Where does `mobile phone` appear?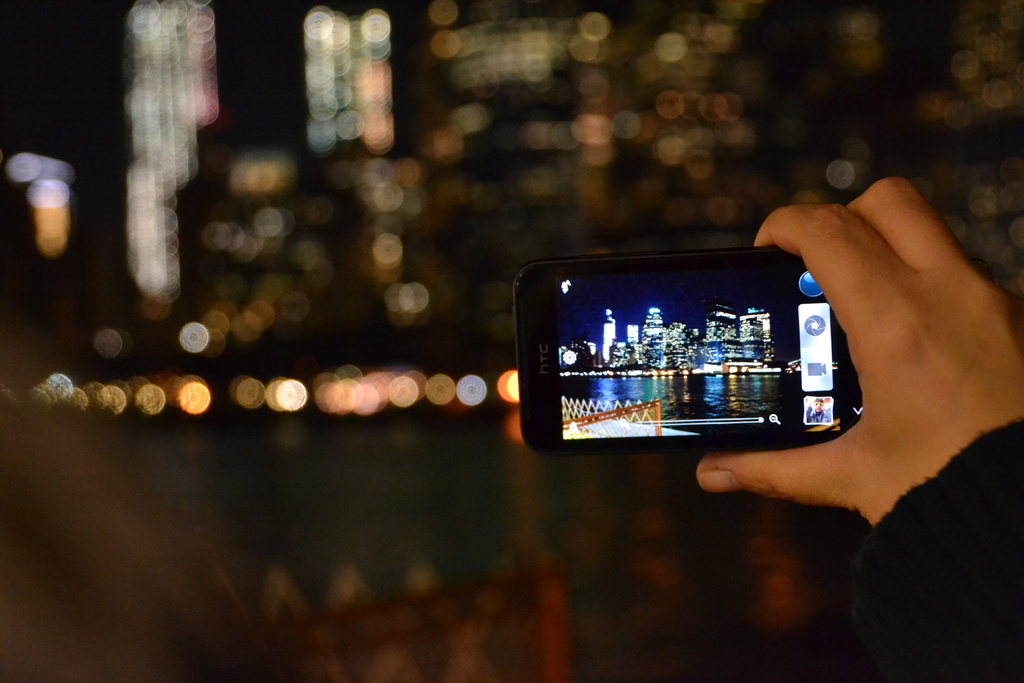
Appears at bbox=(525, 228, 857, 459).
